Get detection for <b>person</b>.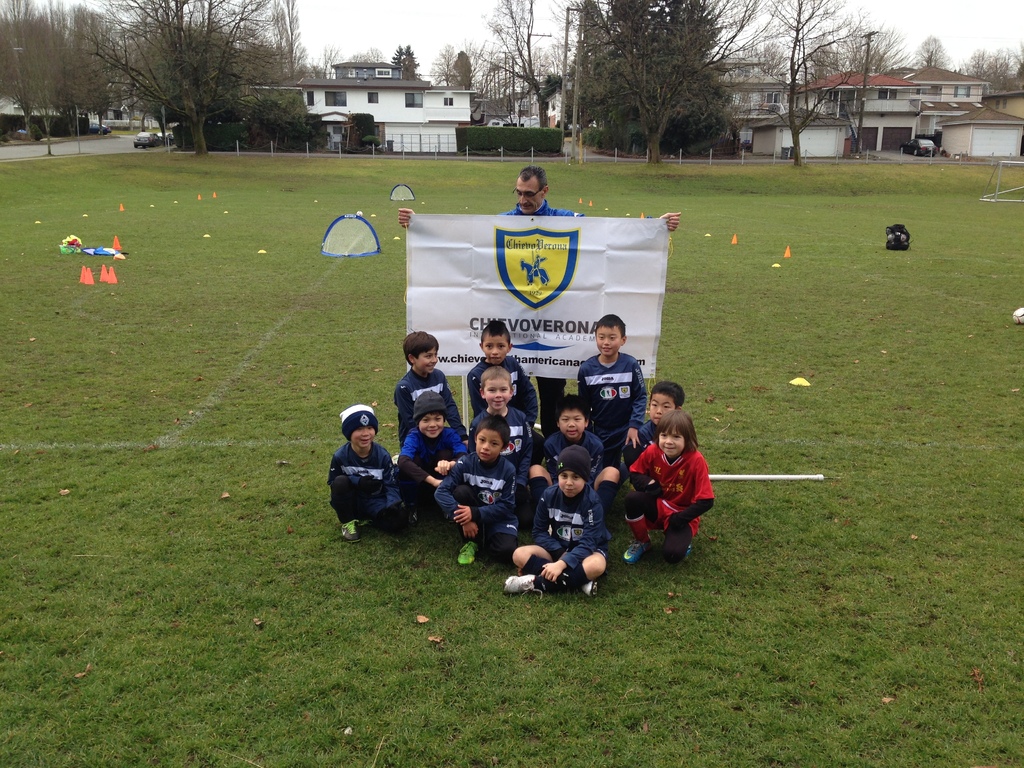
Detection: (x1=333, y1=393, x2=406, y2=561).
